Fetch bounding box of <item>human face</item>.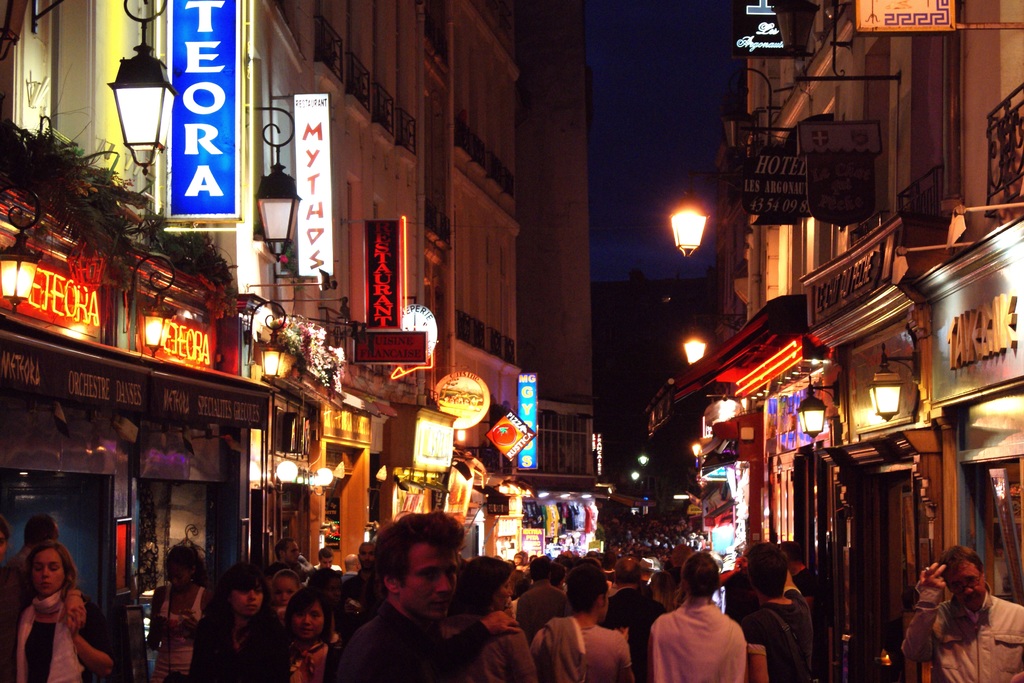
Bbox: bbox(0, 531, 6, 557).
